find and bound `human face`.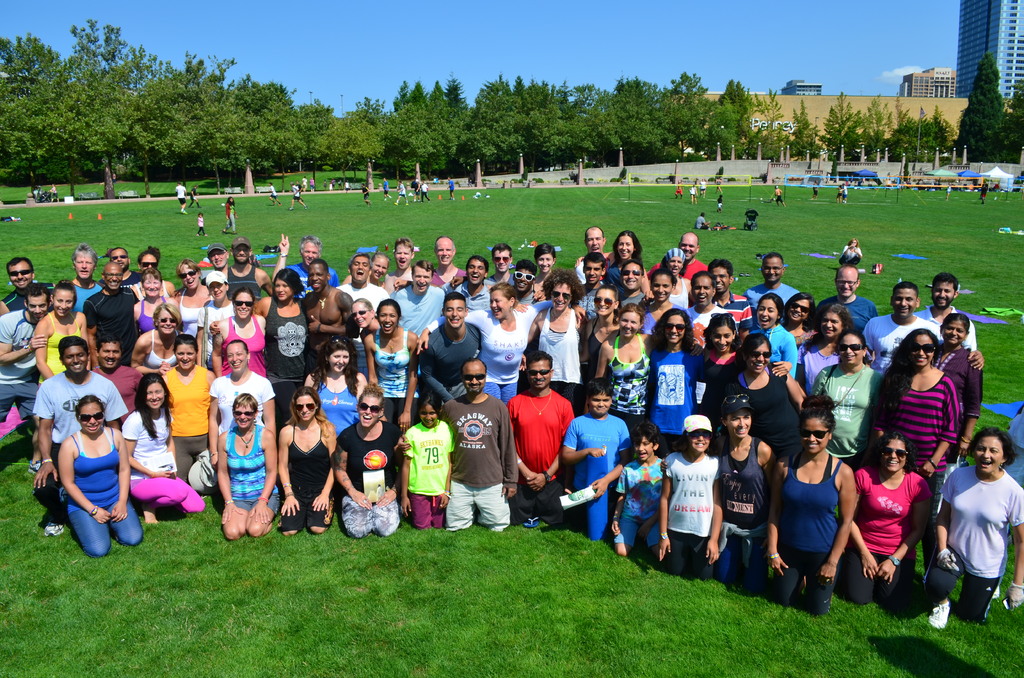
Bound: box(624, 312, 639, 336).
